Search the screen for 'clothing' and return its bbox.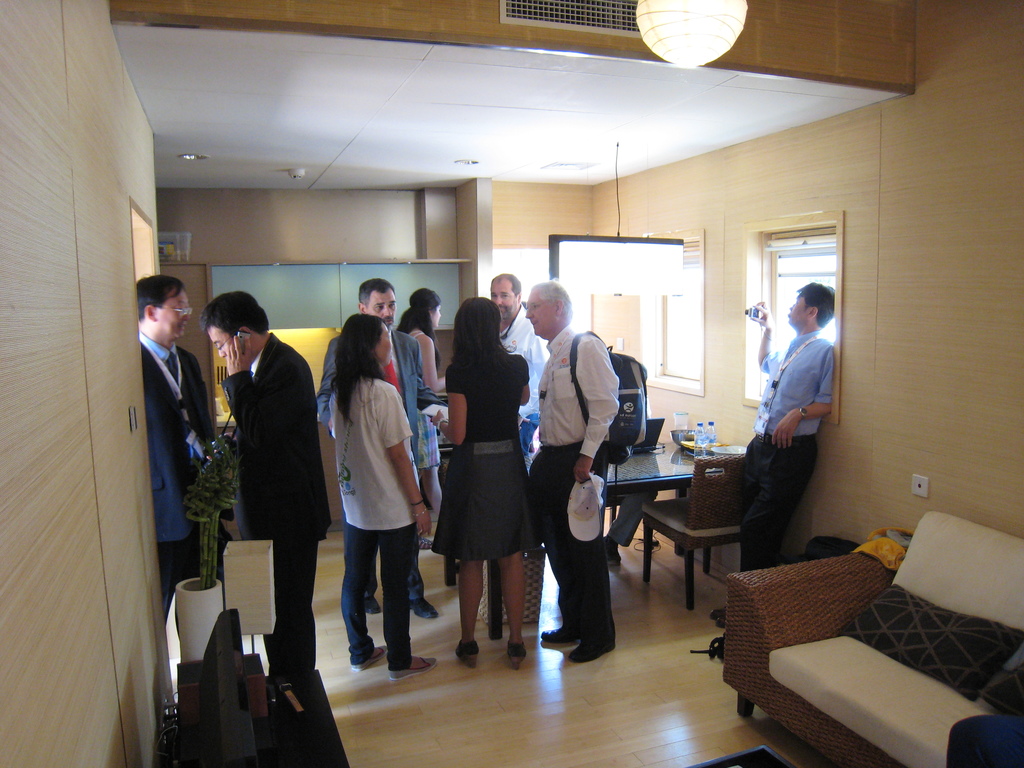
Found: <region>136, 326, 220, 620</region>.
